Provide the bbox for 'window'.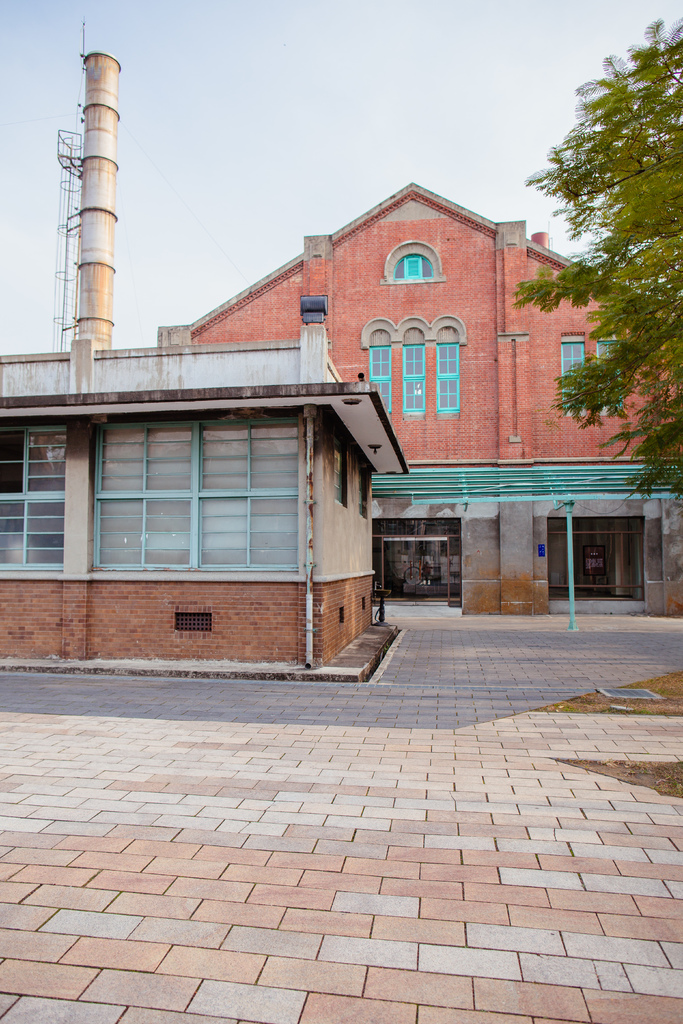
589,338,626,431.
